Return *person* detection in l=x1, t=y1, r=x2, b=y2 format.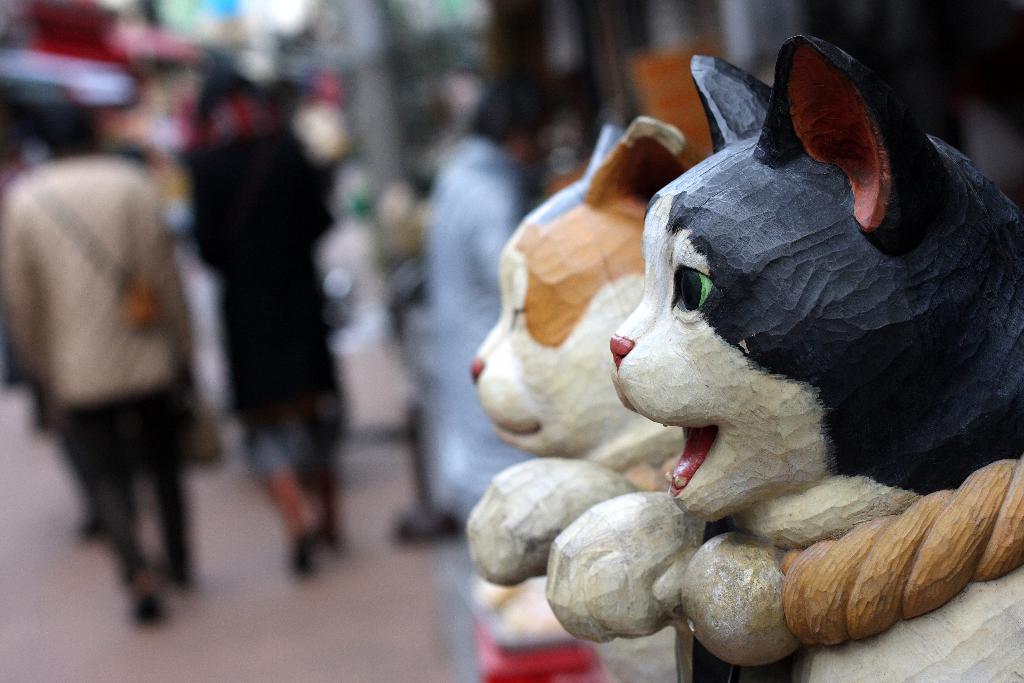
l=184, t=60, r=340, b=568.
